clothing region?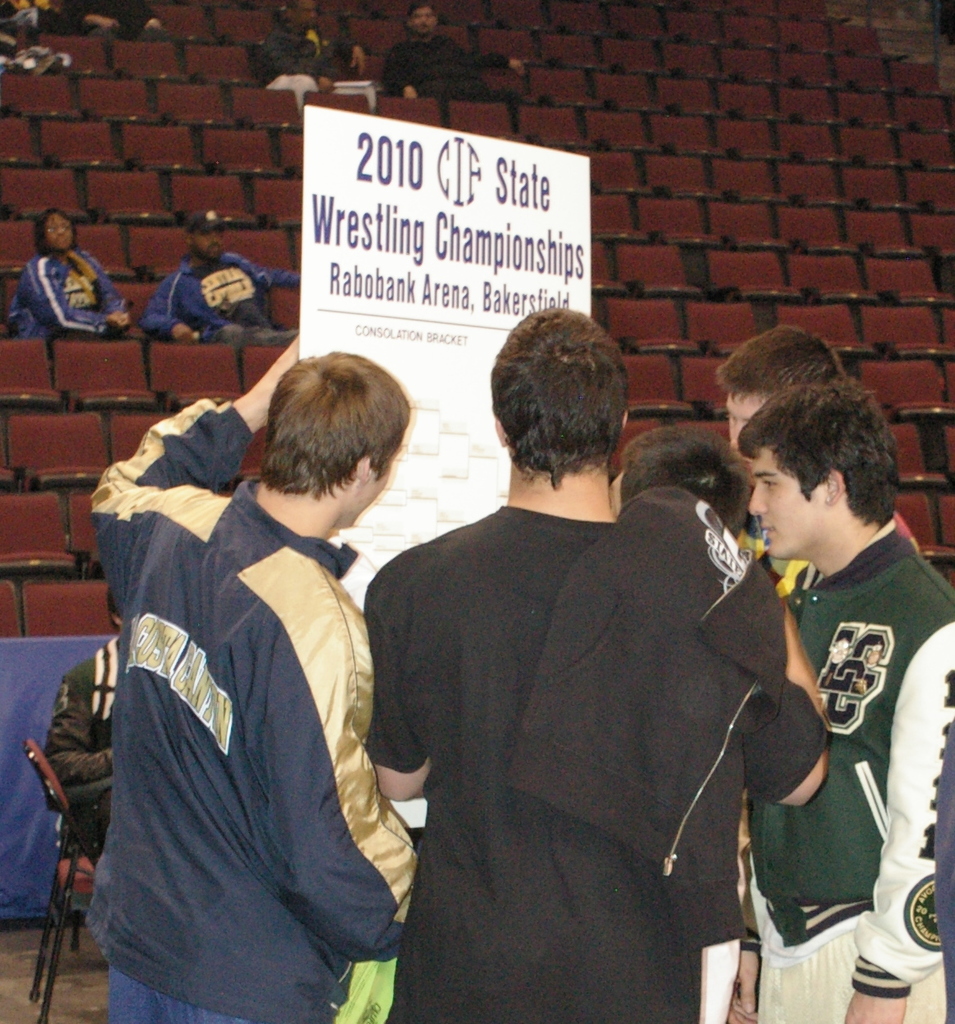
detection(383, 26, 519, 97)
